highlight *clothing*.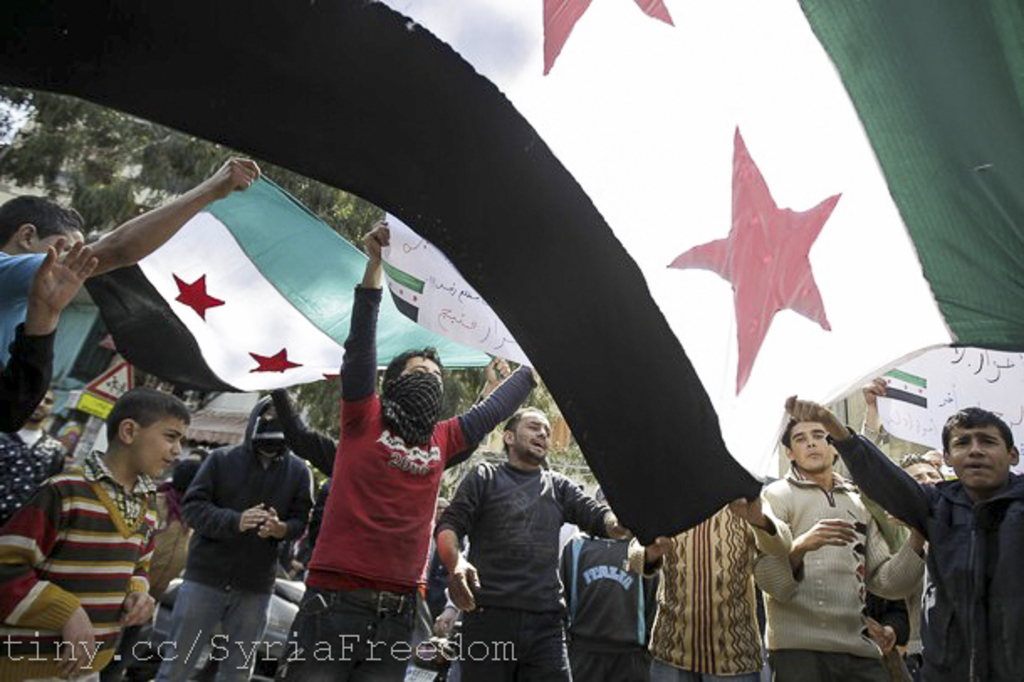
Highlighted region: bbox=[435, 447, 621, 680].
